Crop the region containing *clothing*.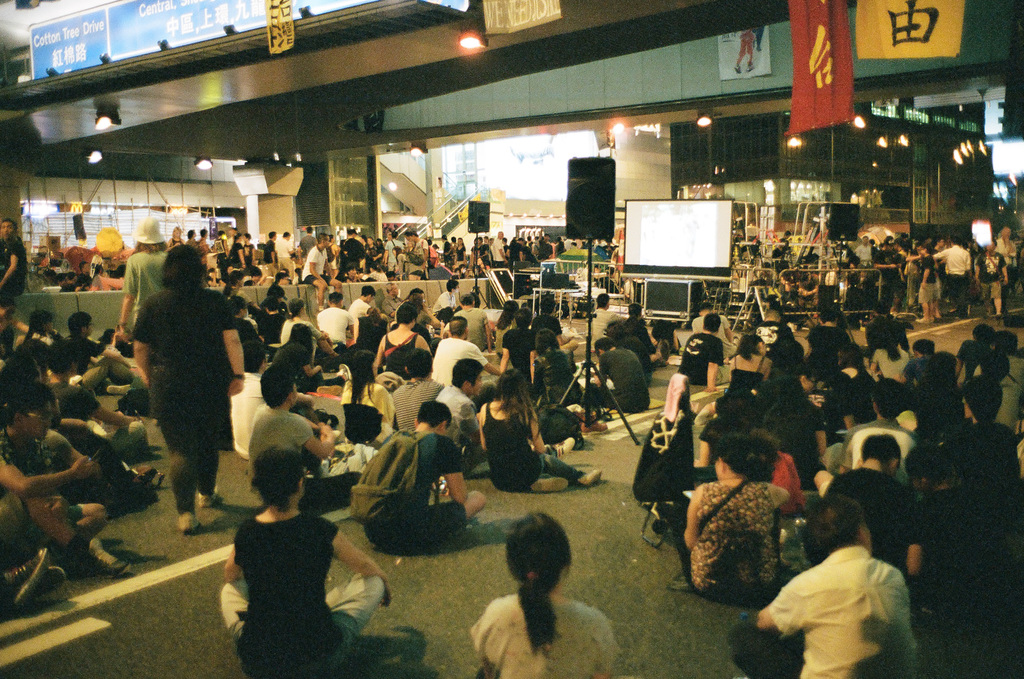
Crop region: select_region(927, 247, 972, 311).
